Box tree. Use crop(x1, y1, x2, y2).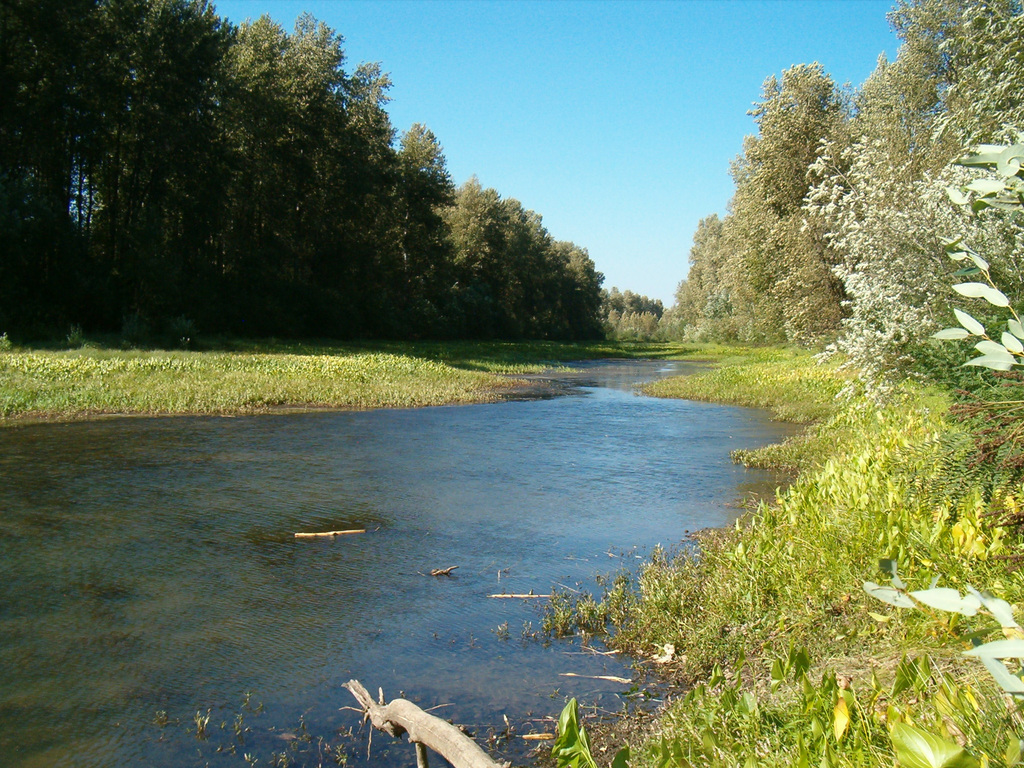
crop(660, 217, 707, 340).
